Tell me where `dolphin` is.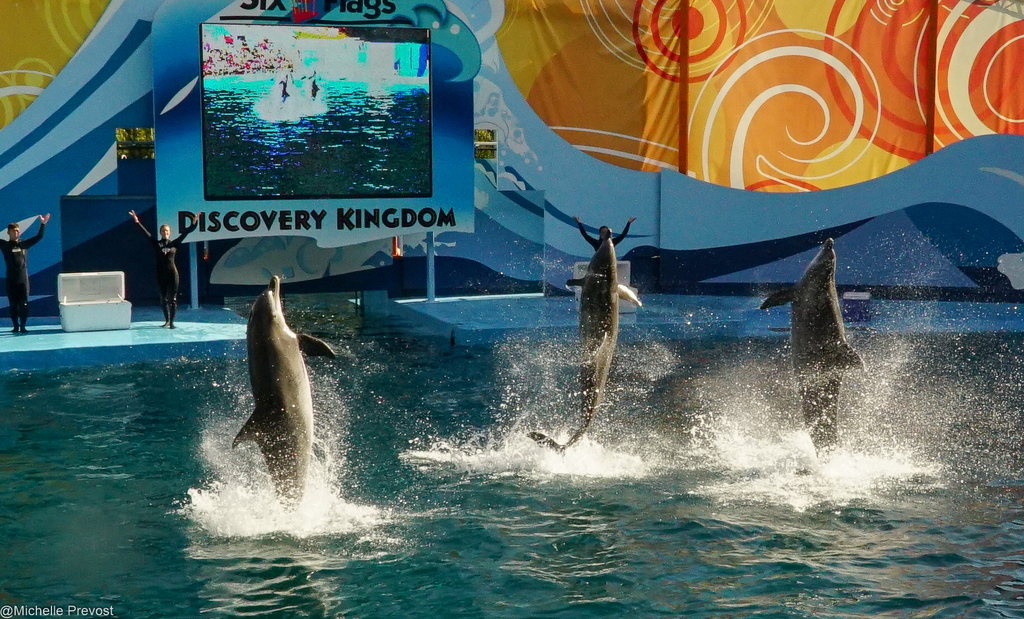
`dolphin` is at (226,272,334,518).
